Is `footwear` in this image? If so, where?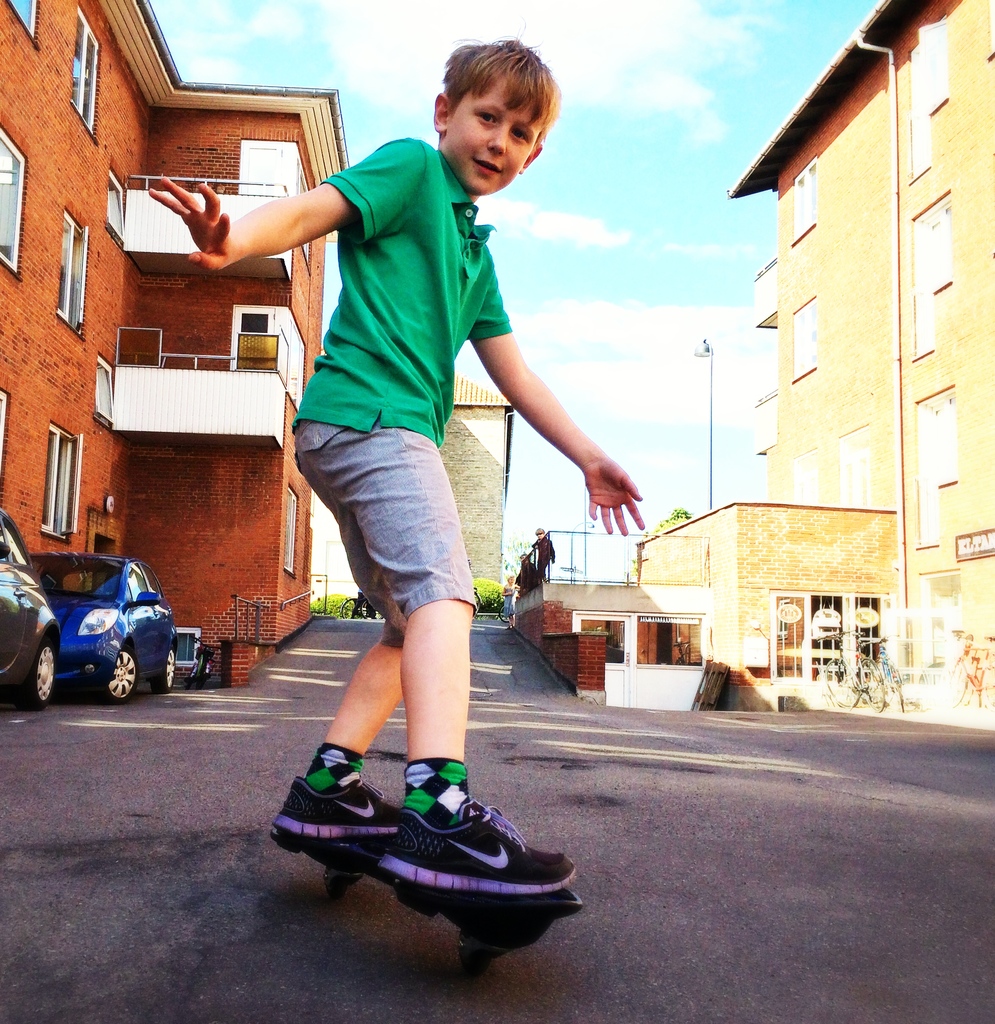
Yes, at {"left": 379, "top": 803, "right": 578, "bottom": 897}.
